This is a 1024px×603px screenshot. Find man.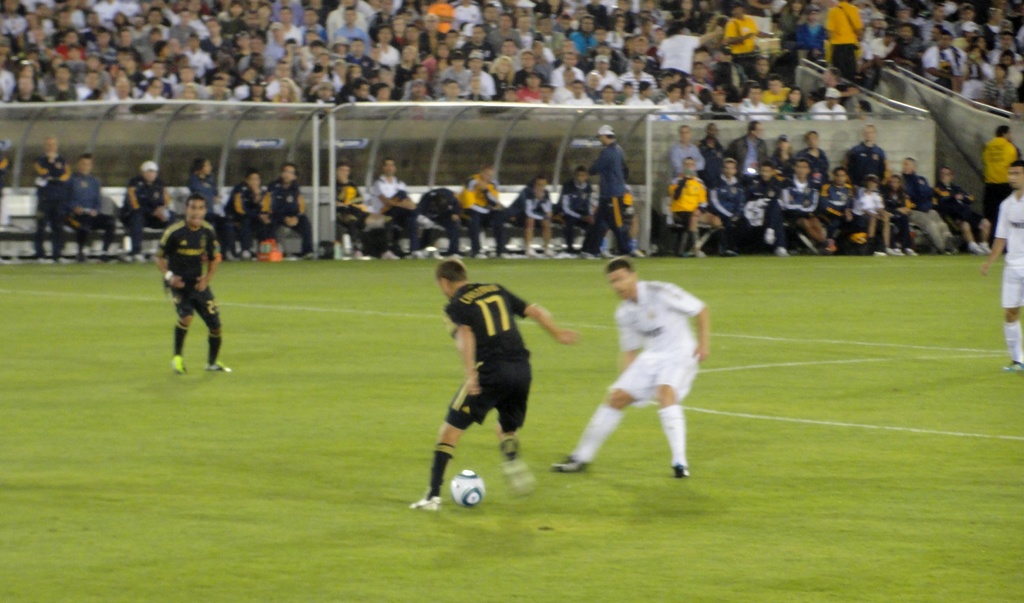
Bounding box: l=820, t=170, r=860, b=255.
